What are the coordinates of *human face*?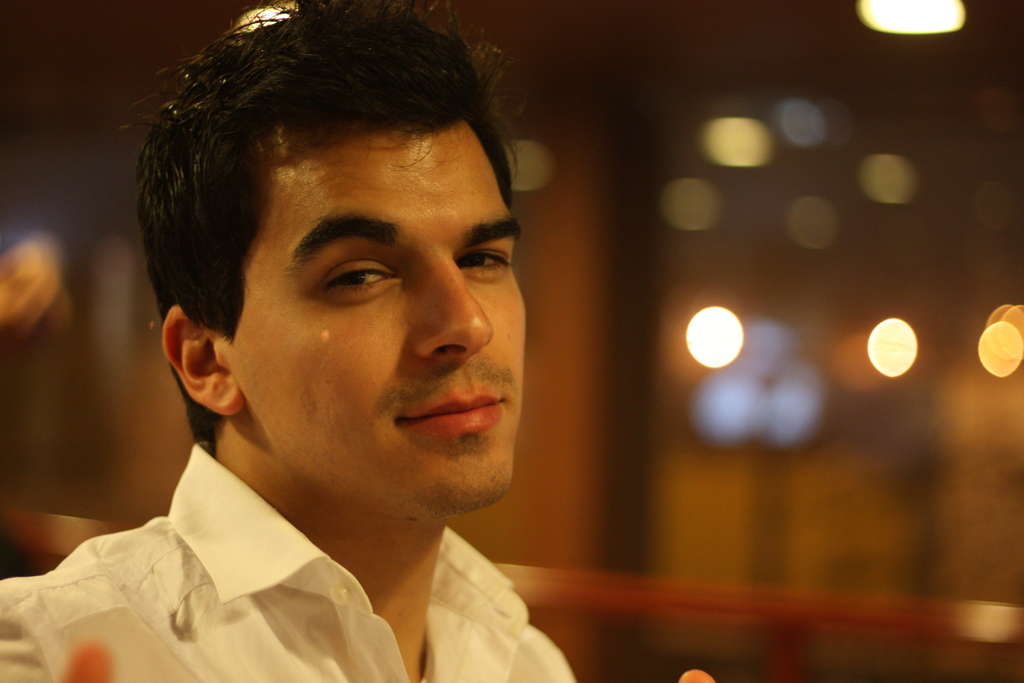
box=[217, 125, 527, 531].
